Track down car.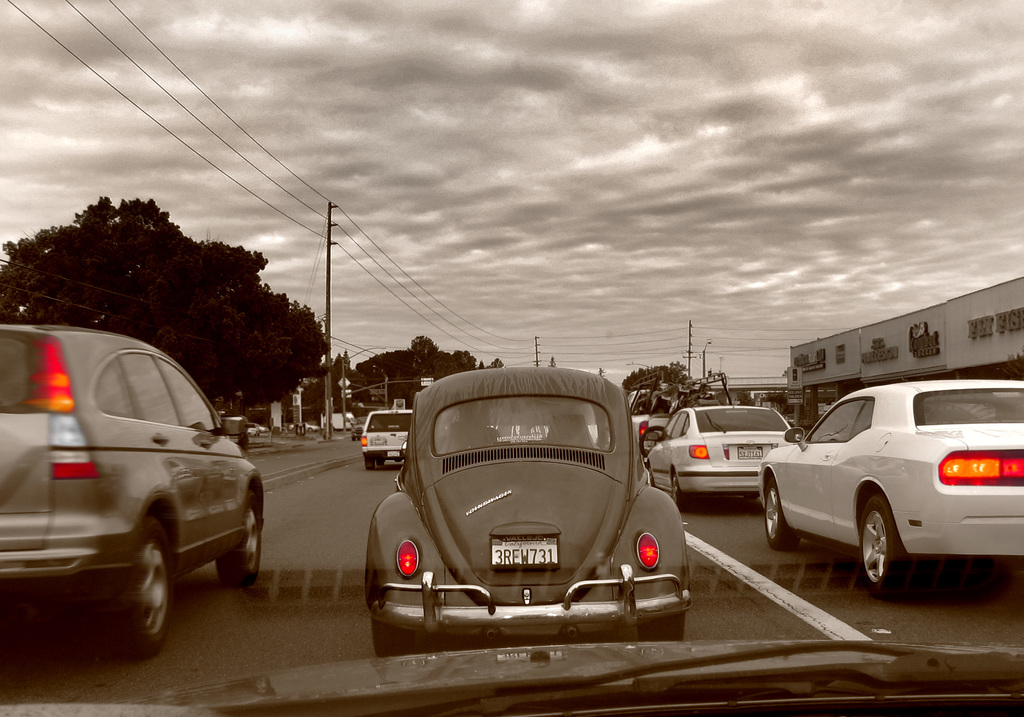
Tracked to 255 423 269 434.
